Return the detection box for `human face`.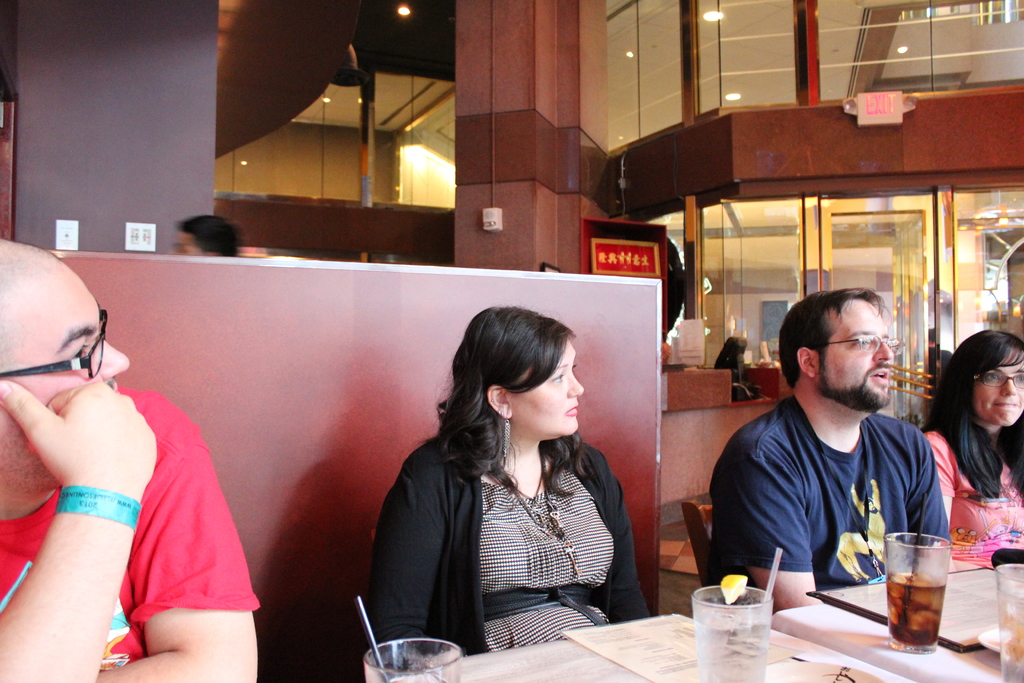
<box>3,265,126,493</box>.
